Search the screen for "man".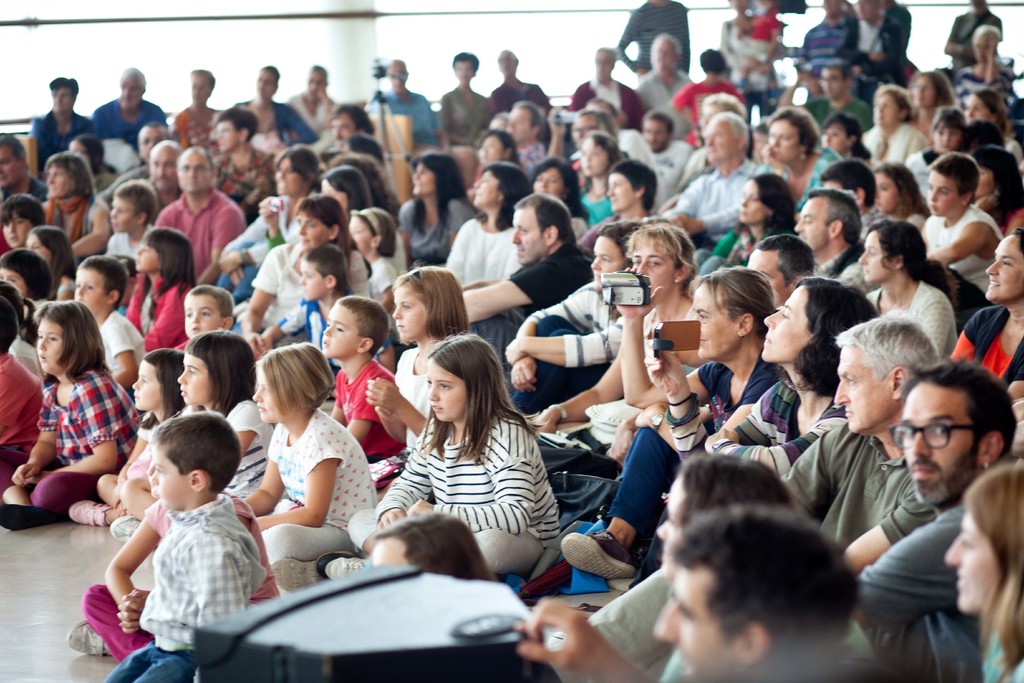
Found at 548 99 615 162.
